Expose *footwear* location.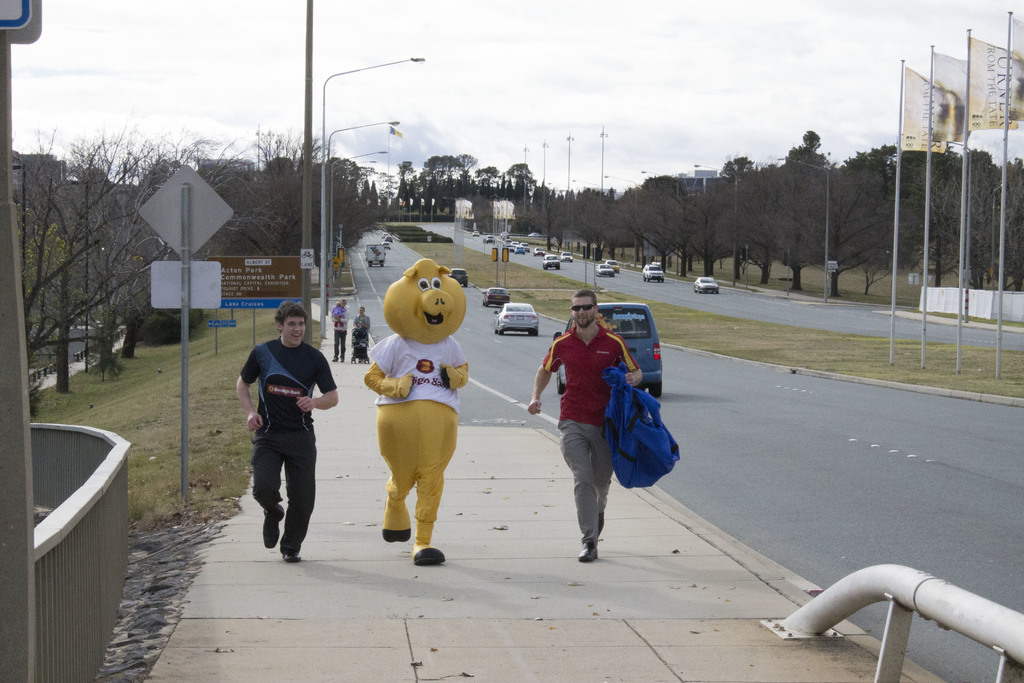
Exposed at [413,541,450,563].
